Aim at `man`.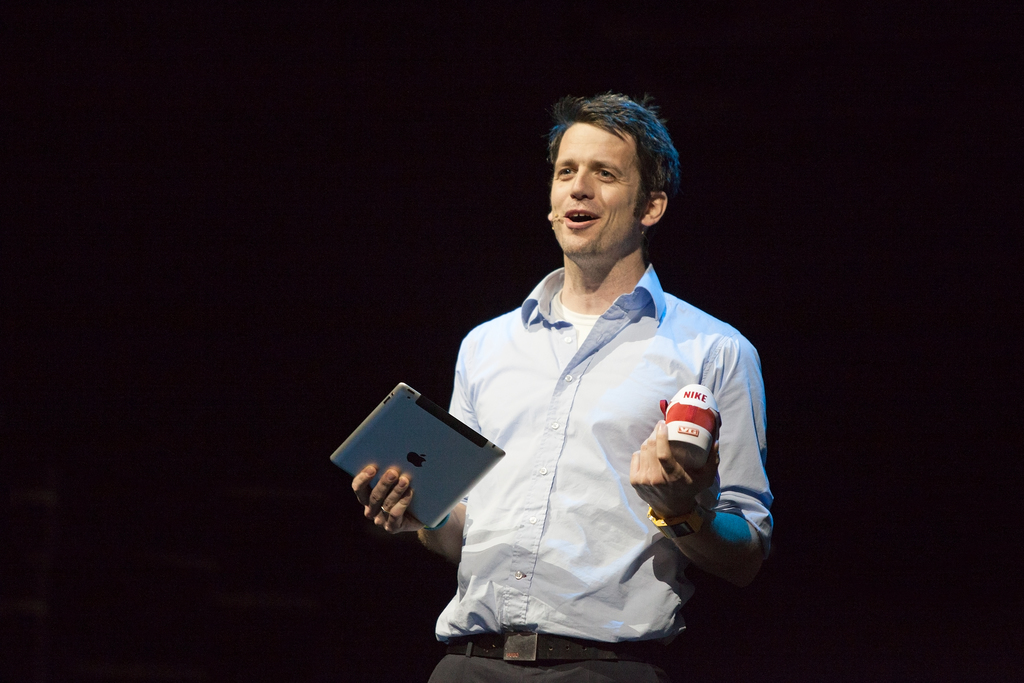
Aimed at 354 92 774 682.
